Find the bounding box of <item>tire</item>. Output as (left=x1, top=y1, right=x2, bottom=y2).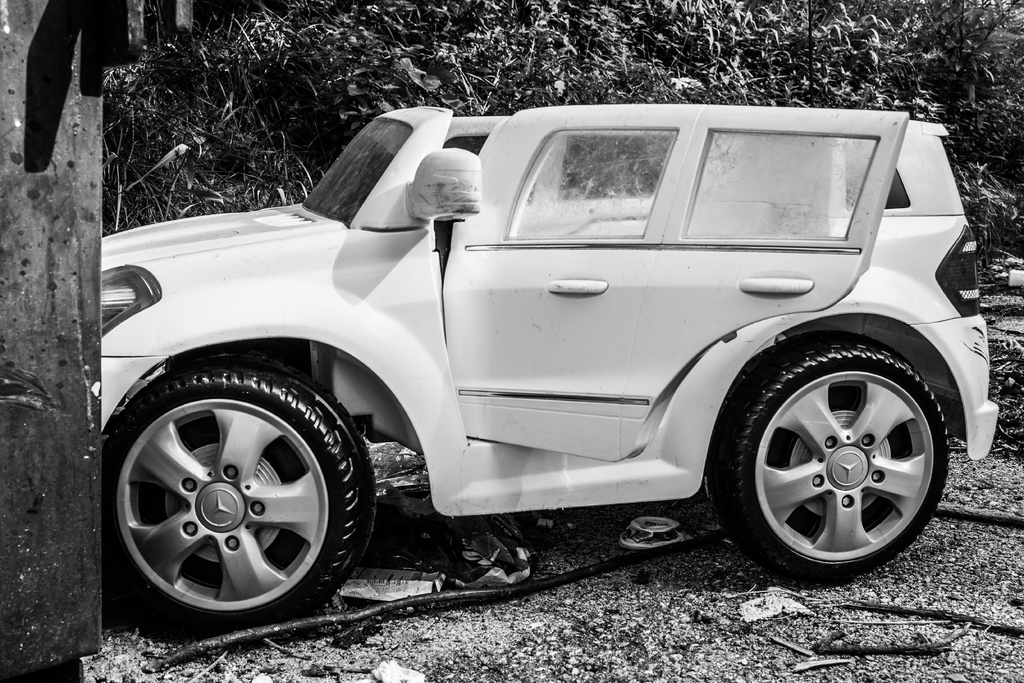
(left=703, top=331, right=950, bottom=589).
